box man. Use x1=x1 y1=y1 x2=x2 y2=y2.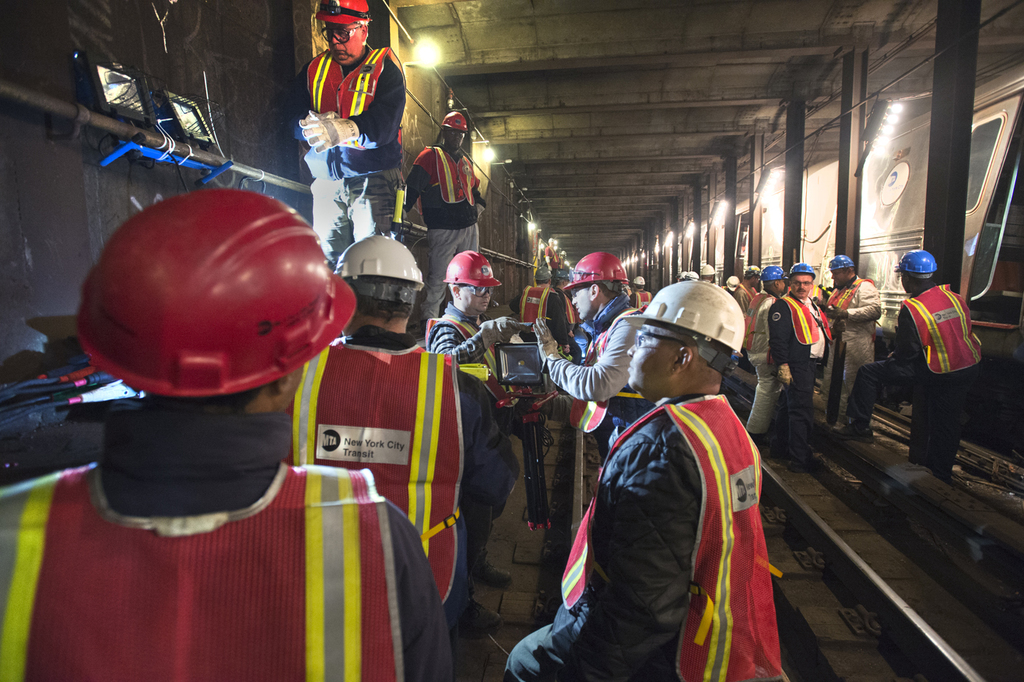
x1=0 y1=182 x2=462 y2=681.
